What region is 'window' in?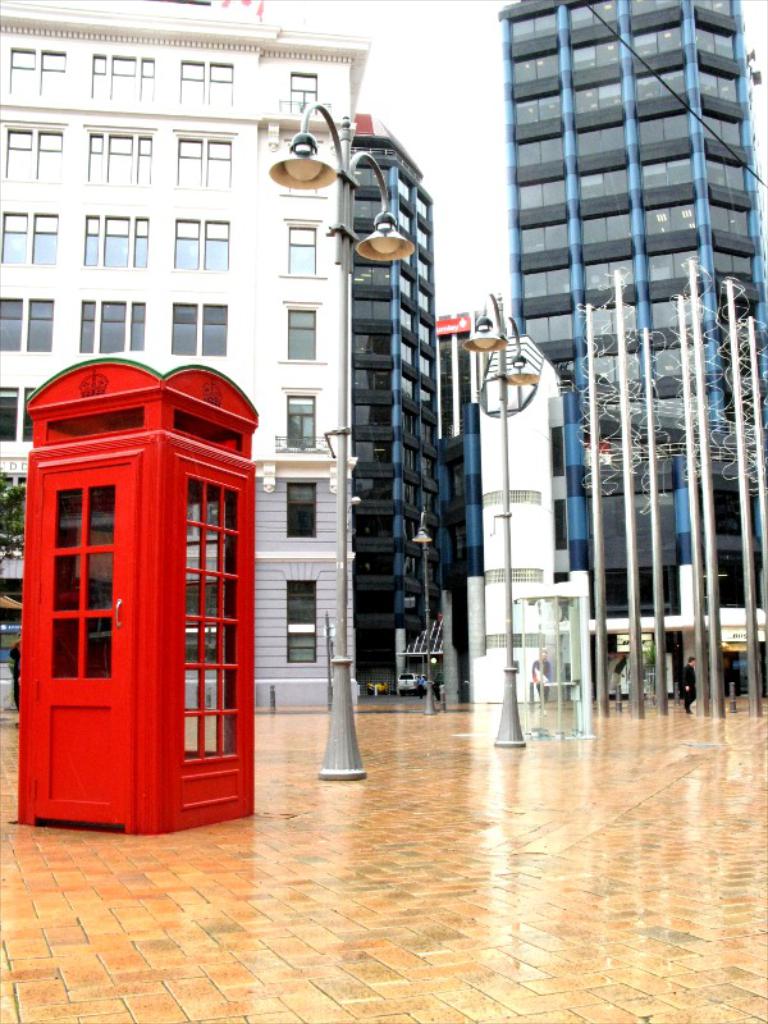
x1=644 y1=200 x2=696 y2=233.
